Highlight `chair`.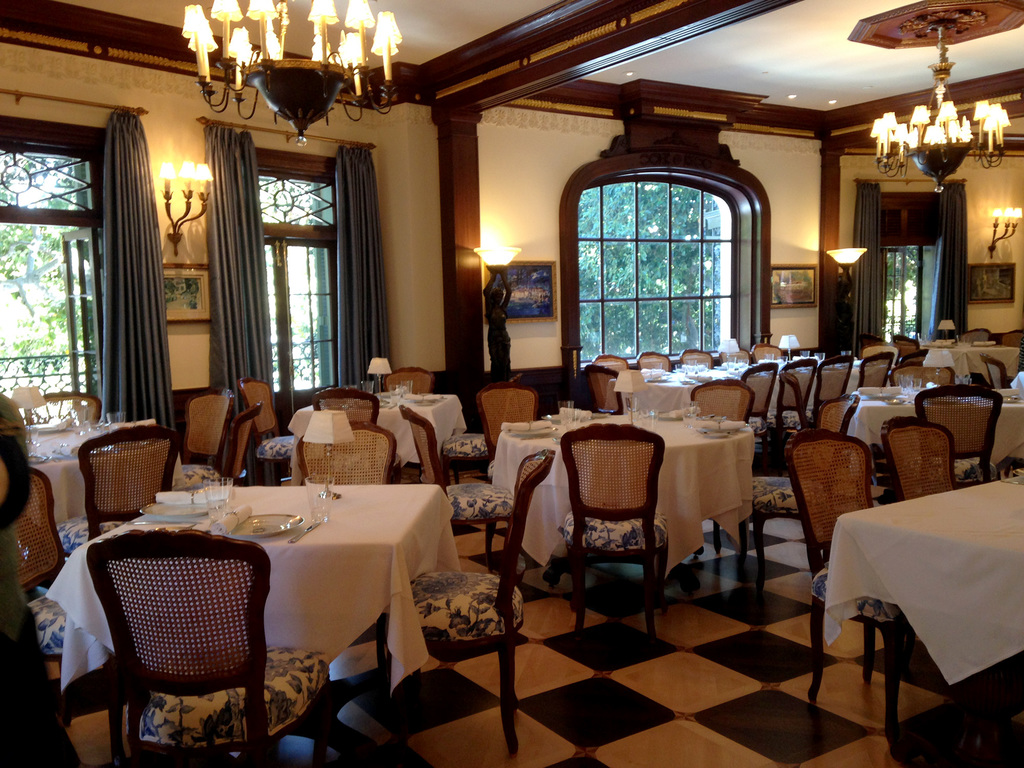
Highlighted region: locate(781, 426, 911, 738).
